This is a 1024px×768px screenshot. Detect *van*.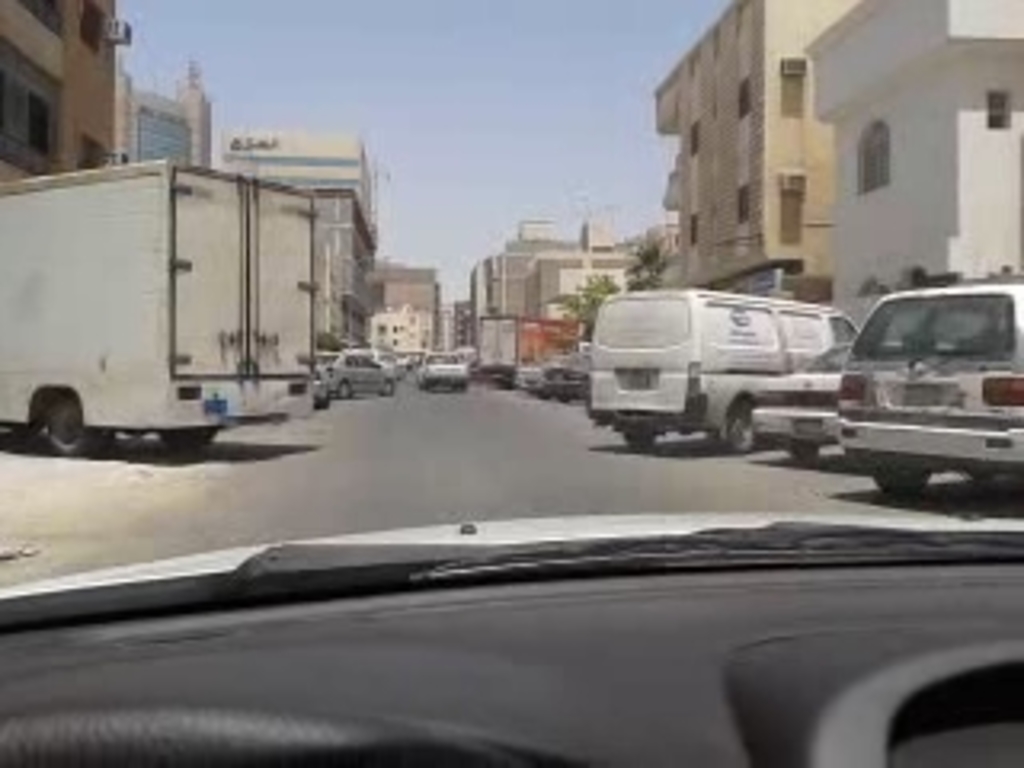
[left=835, top=282, right=1021, bottom=502].
